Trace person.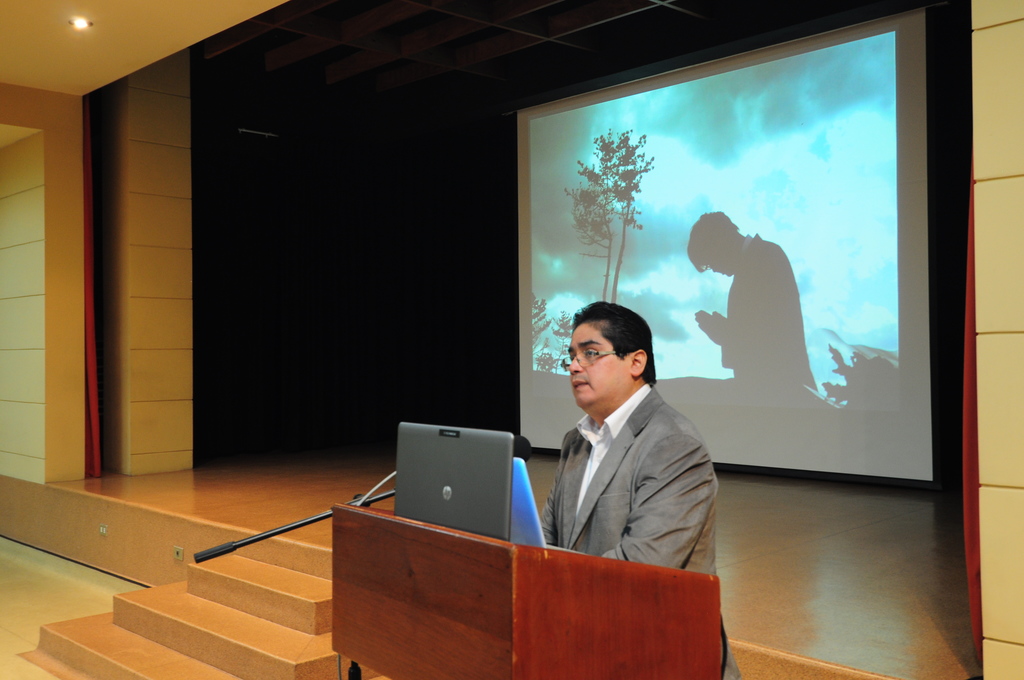
Traced to (left=690, top=205, right=817, bottom=387).
